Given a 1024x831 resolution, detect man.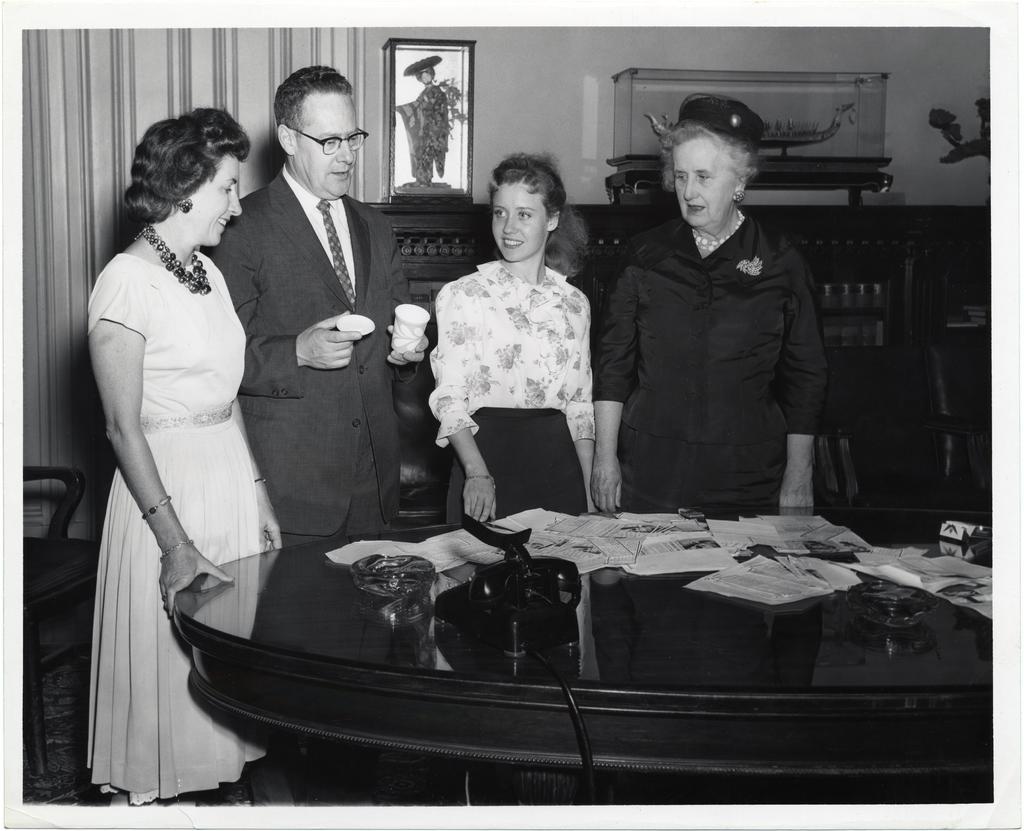
region(211, 58, 415, 529).
